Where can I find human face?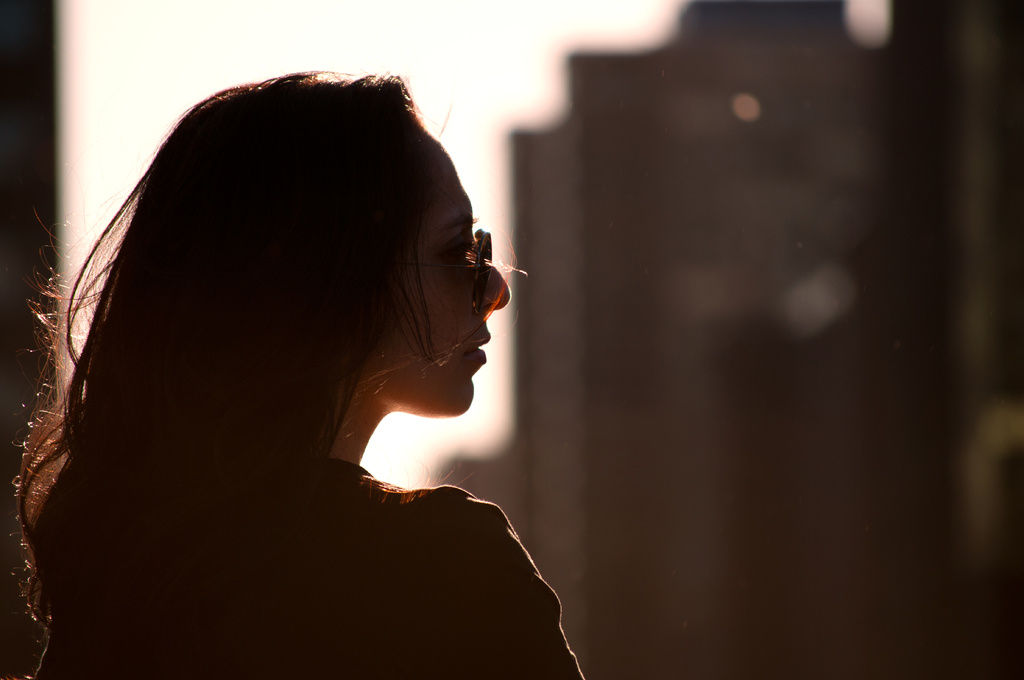
You can find it at (left=353, top=104, right=518, bottom=429).
